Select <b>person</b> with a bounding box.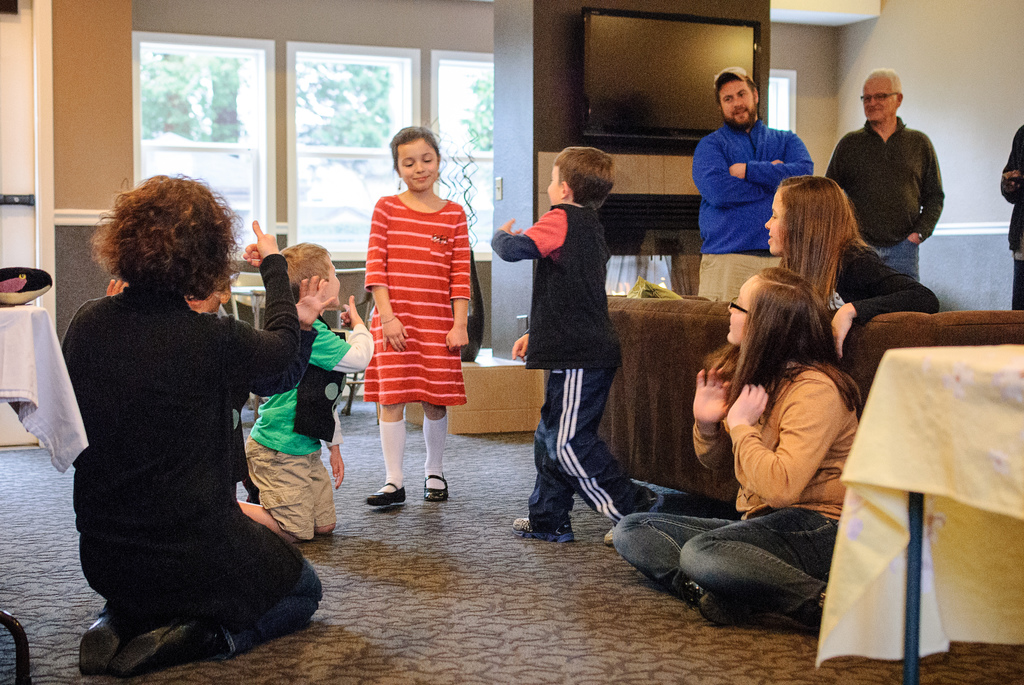
detection(767, 177, 938, 365).
